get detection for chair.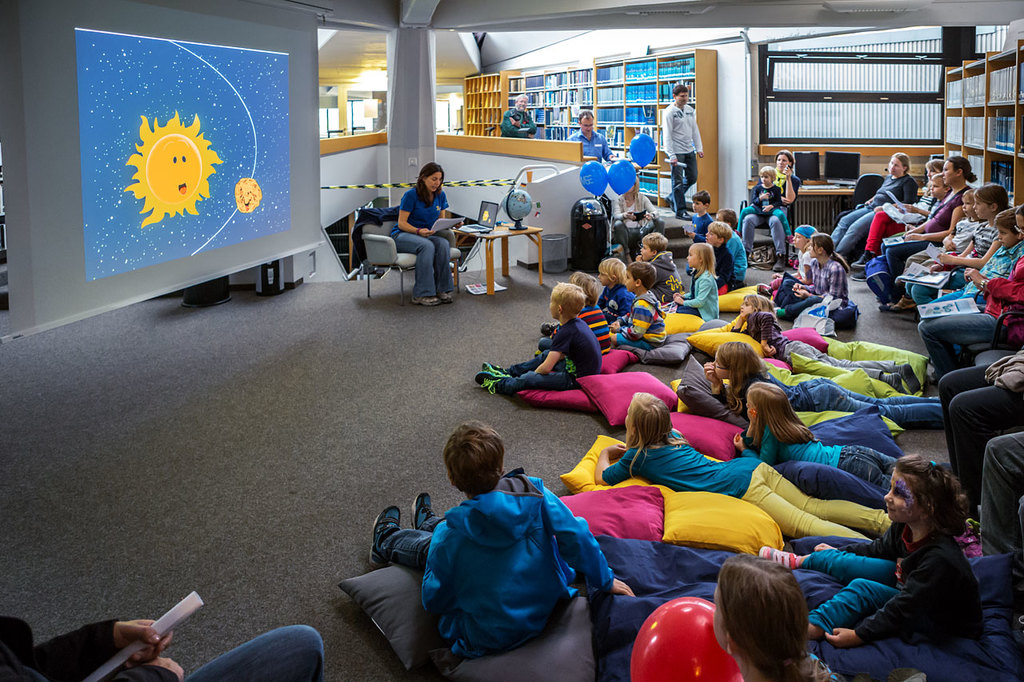
Detection: box=[833, 172, 886, 230].
